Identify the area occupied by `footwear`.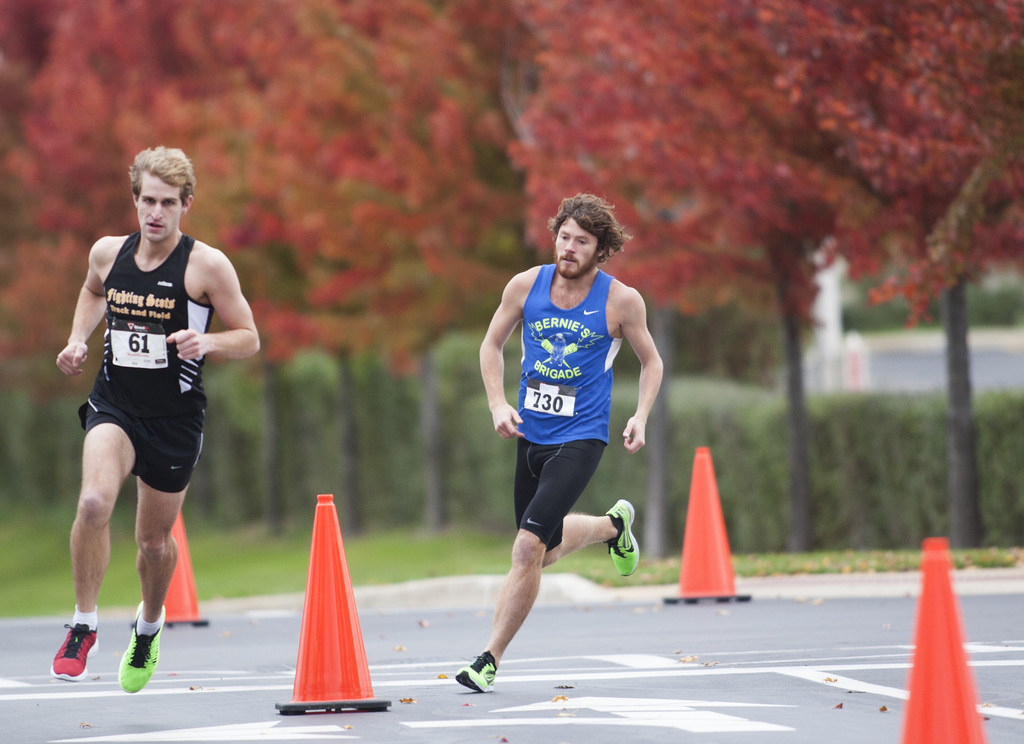
Area: 605 496 640 579.
